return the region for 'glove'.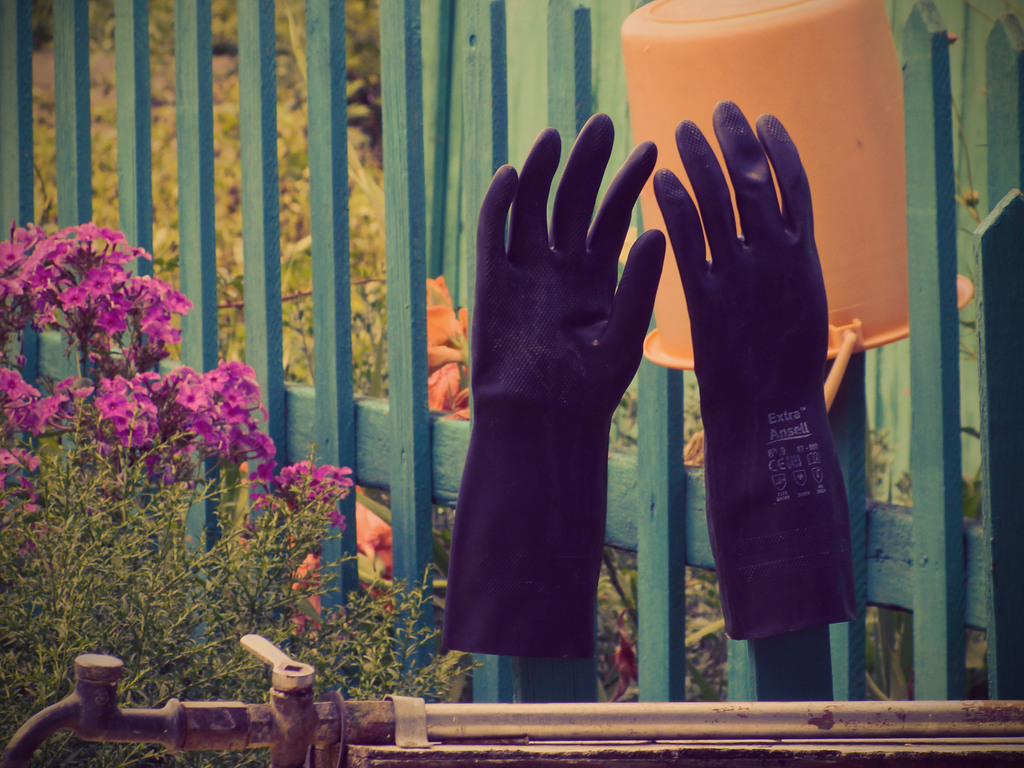
left=440, top=110, right=672, bottom=659.
